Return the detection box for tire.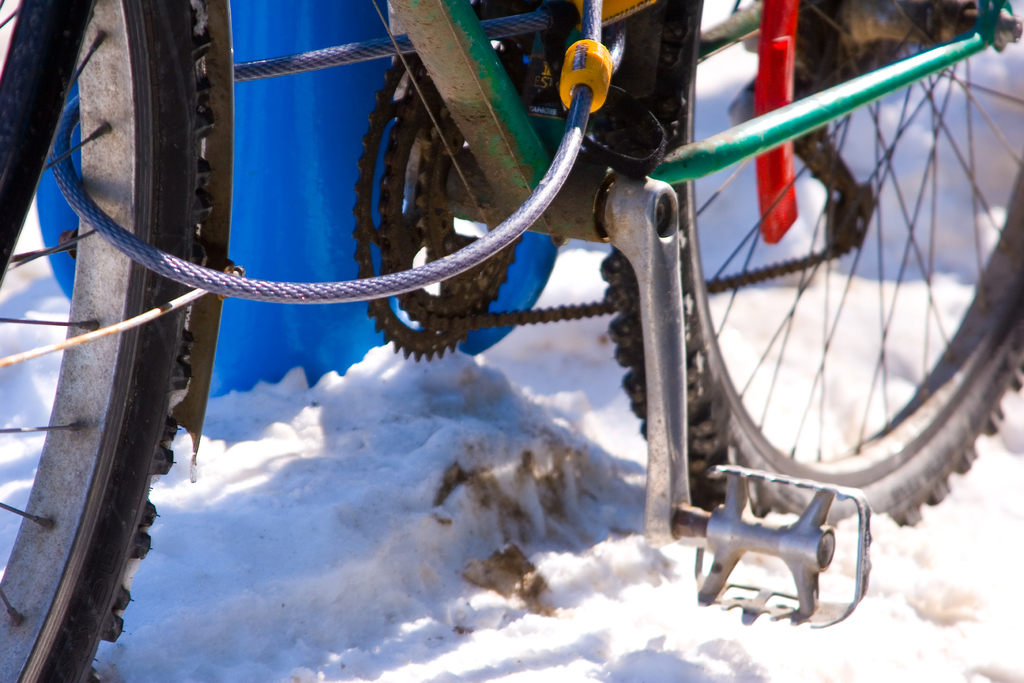
rect(600, 0, 1023, 525).
